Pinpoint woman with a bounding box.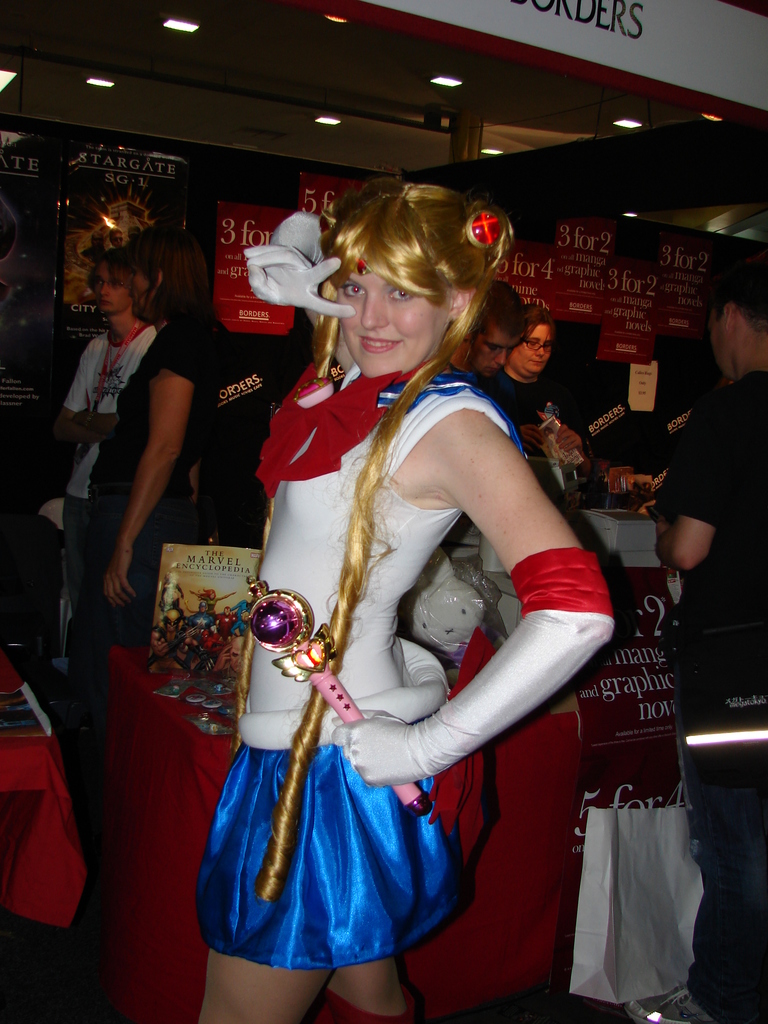
(x1=81, y1=227, x2=202, y2=778).
